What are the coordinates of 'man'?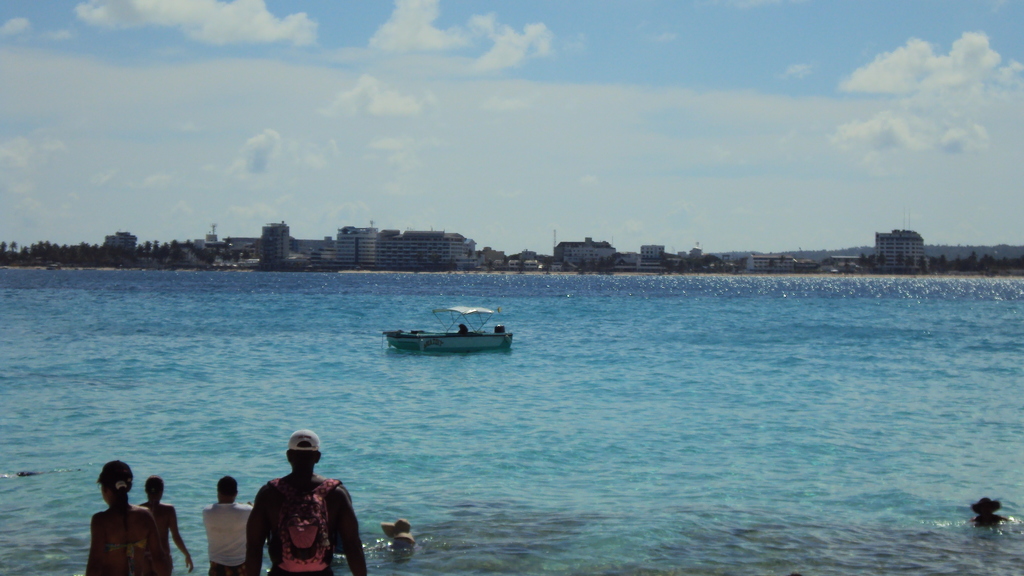
locate(379, 518, 419, 548).
